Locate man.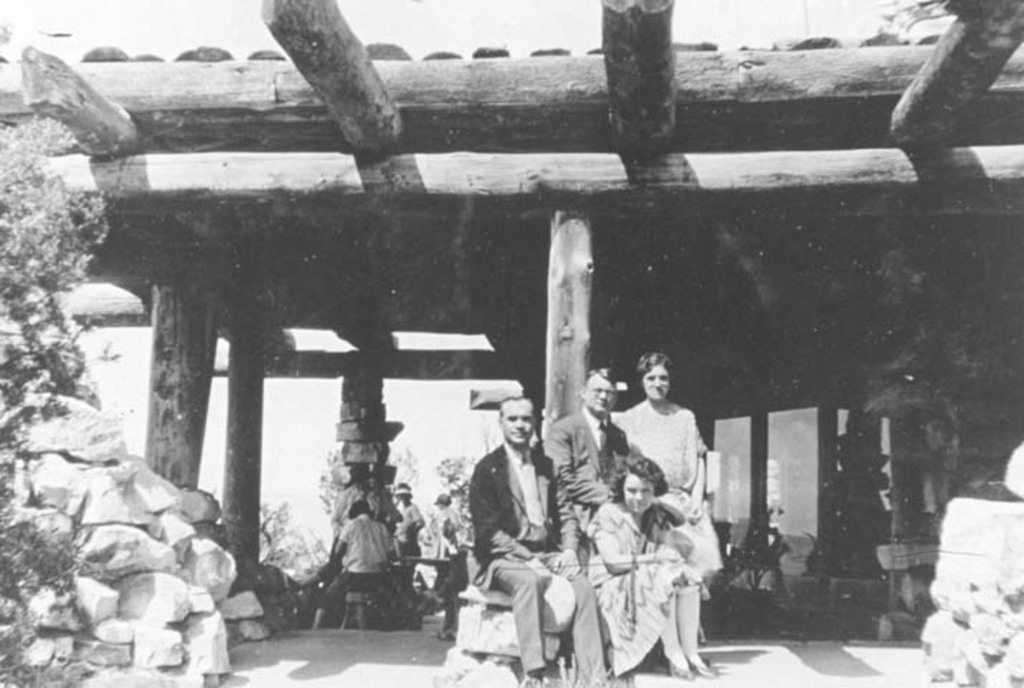
Bounding box: {"x1": 546, "y1": 366, "x2": 632, "y2": 559}.
